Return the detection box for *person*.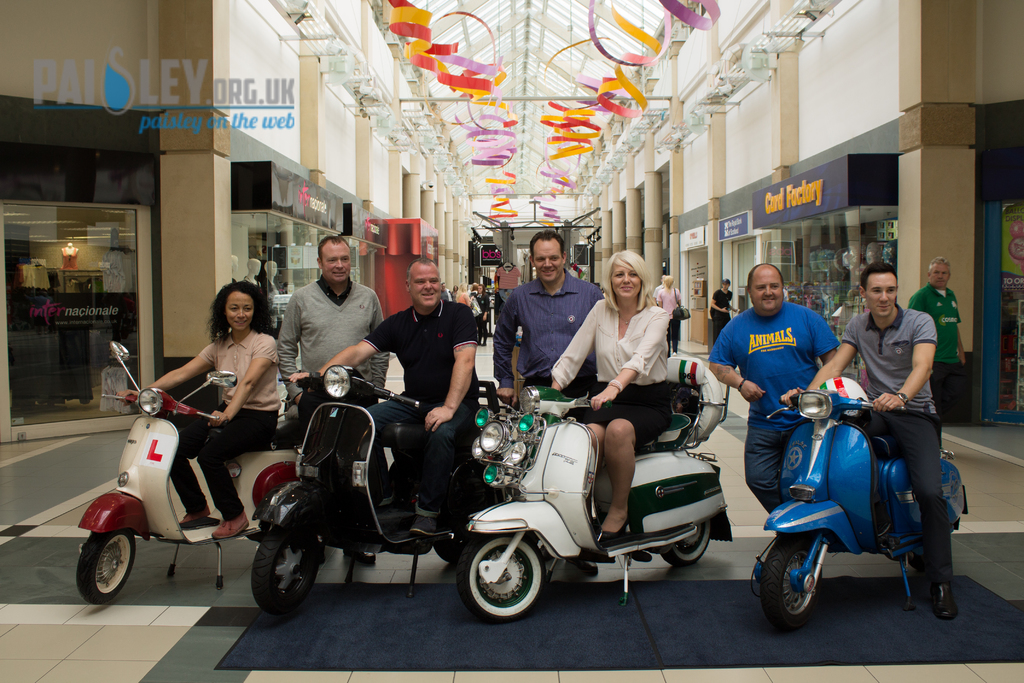
left=116, top=284, right=287, bottom=543.
